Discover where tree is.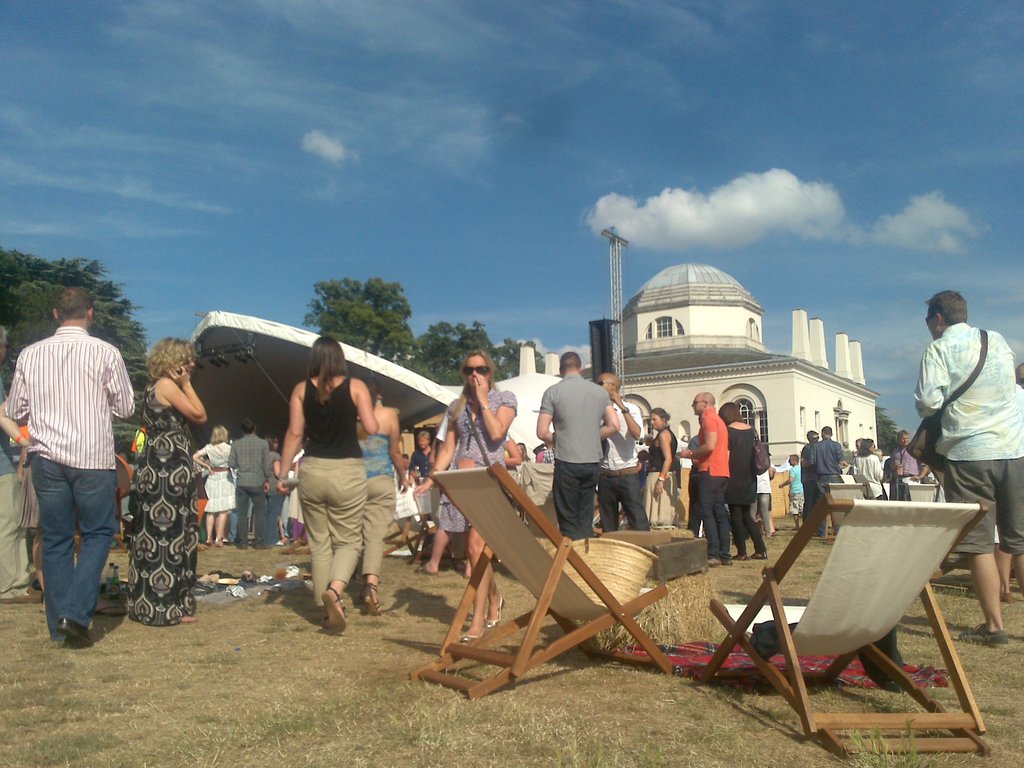
Discovered at detection(294, 275, 415, 365).
